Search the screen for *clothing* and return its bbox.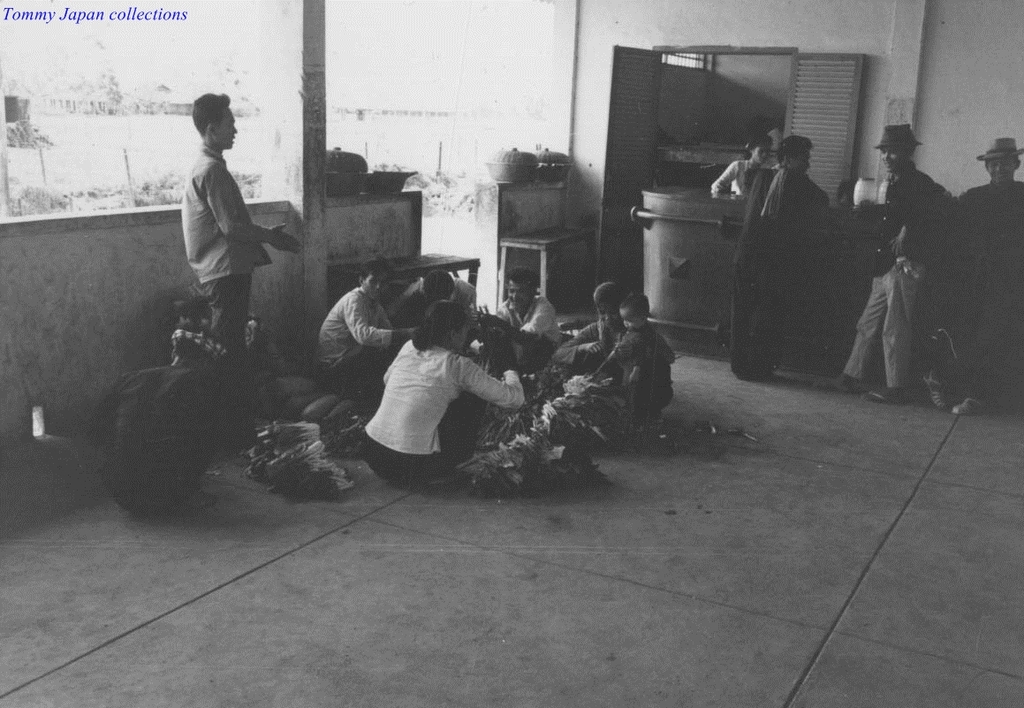
Found: Rect(845, 171, 964, 396).
